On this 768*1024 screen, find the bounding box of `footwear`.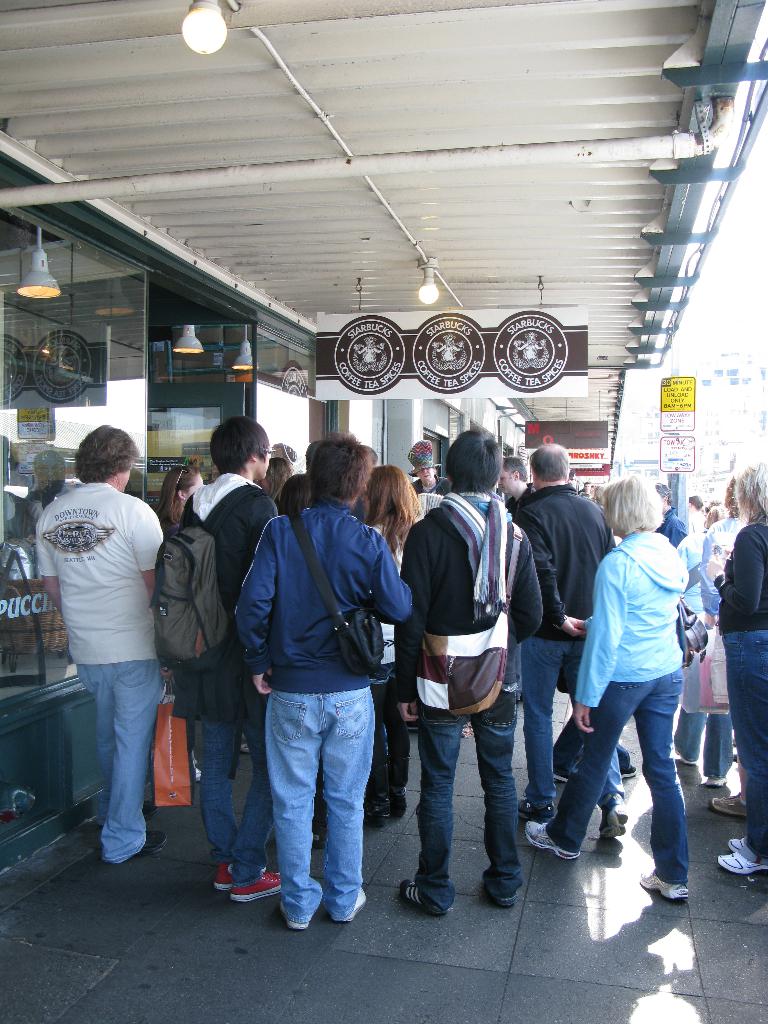
Bounding box: locate(213, 860, 231, 890).
